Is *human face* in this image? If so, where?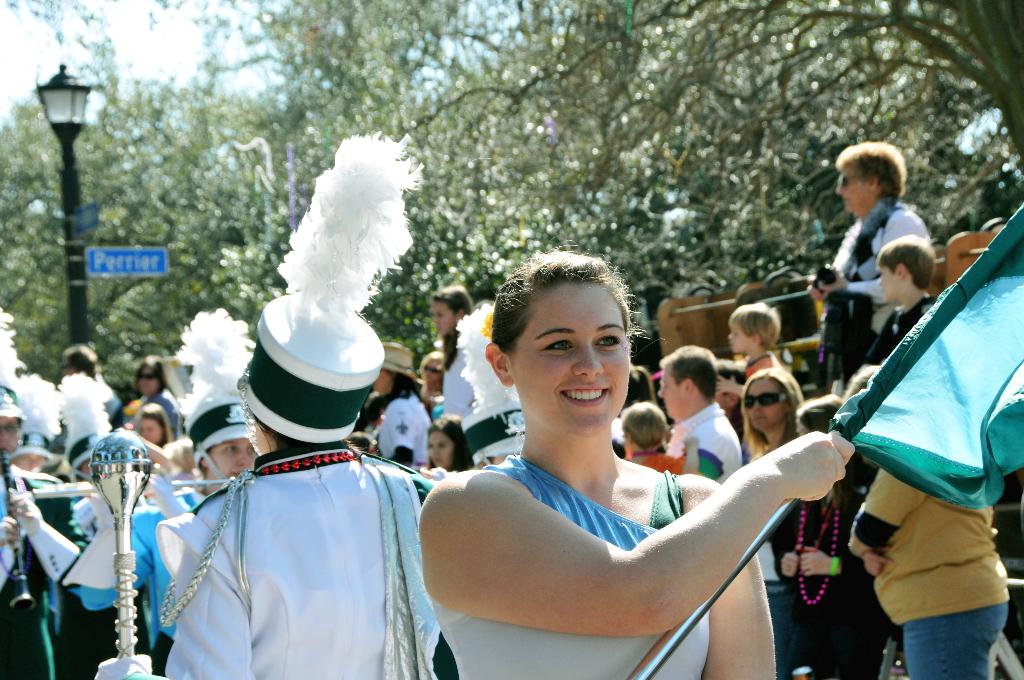
Yes, at box(202, 433, 259, 500).
